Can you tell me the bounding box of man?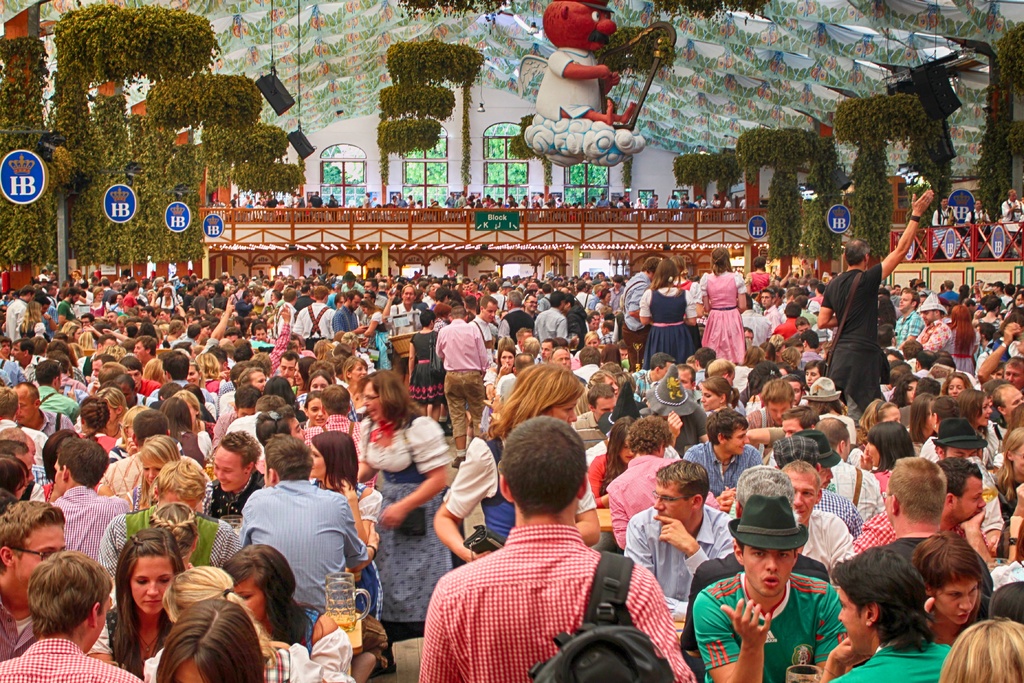
crop(978, 322, 1023, 395).
